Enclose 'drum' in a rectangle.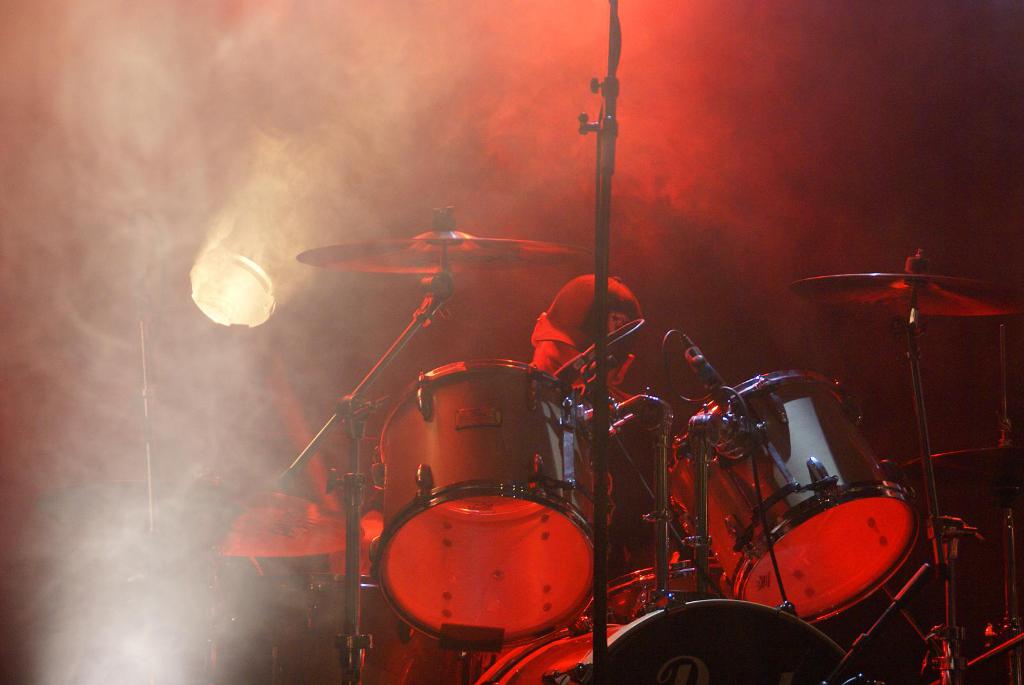
[left=604, top=561, right=735, bottom=621].
